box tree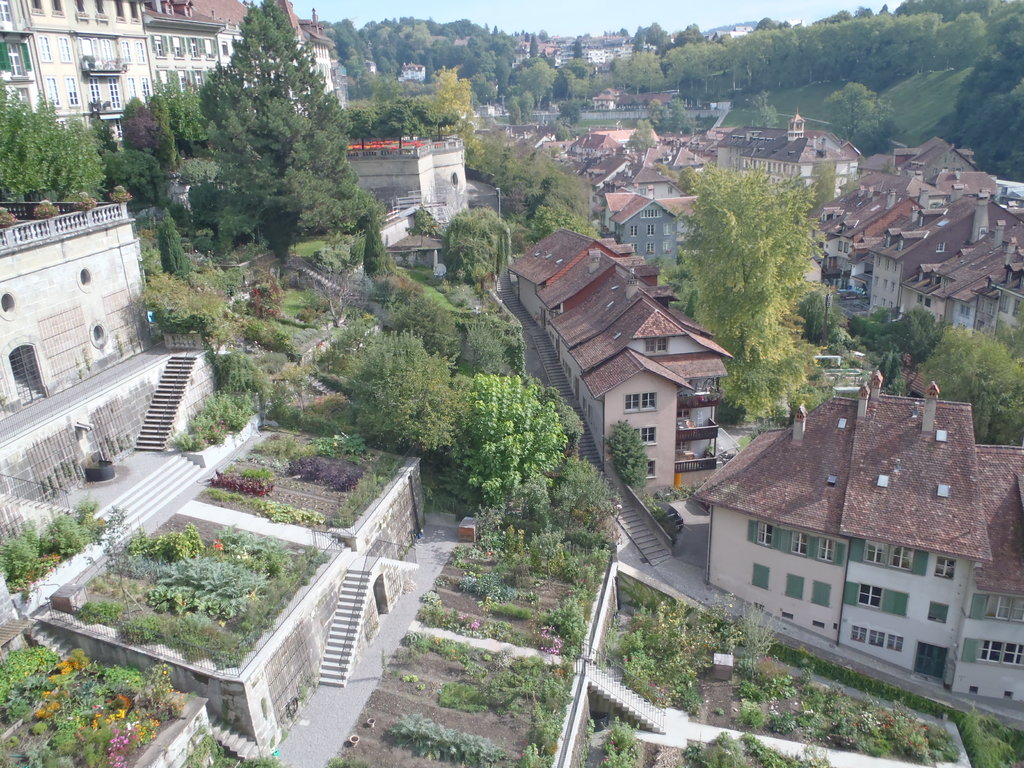
select_region(409, 99, 463, 166)
